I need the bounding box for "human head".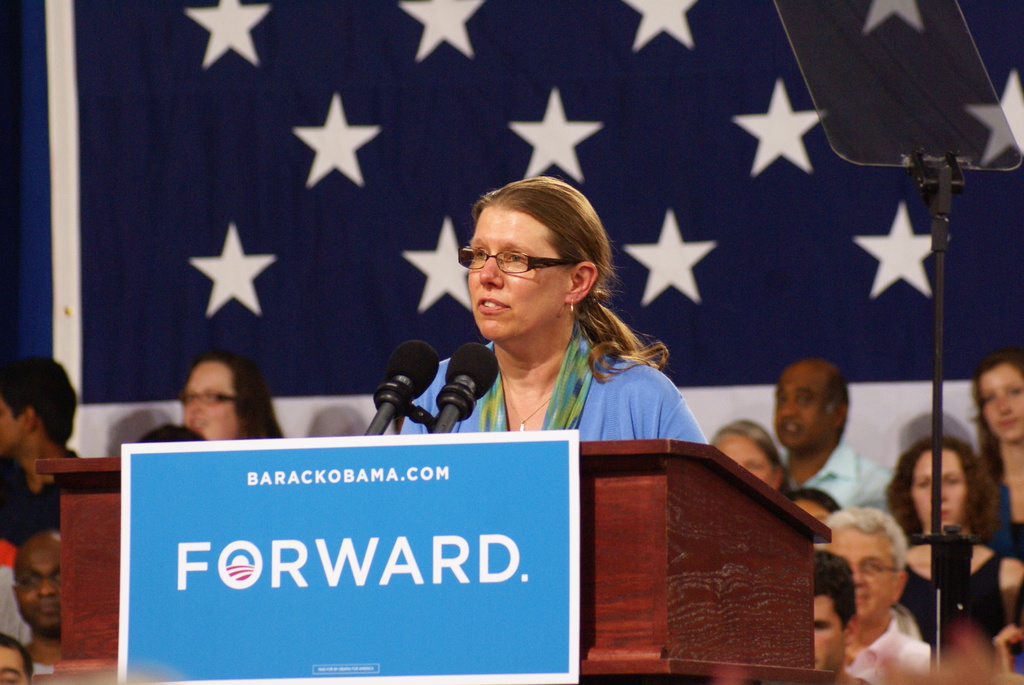
Here it is: <box>817,507,906,633</box>.
